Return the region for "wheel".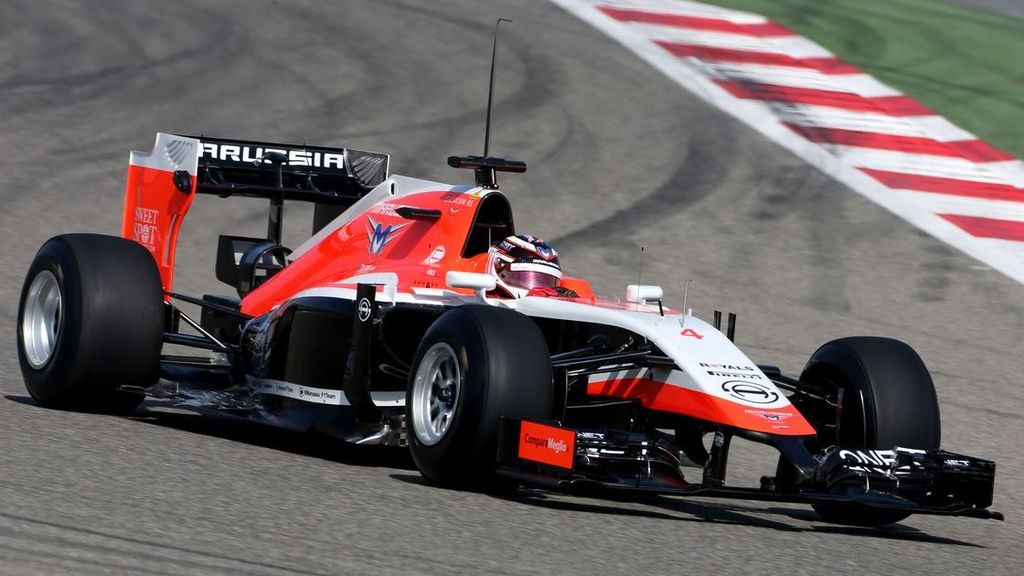
rect(403, 298, 551, 496).
